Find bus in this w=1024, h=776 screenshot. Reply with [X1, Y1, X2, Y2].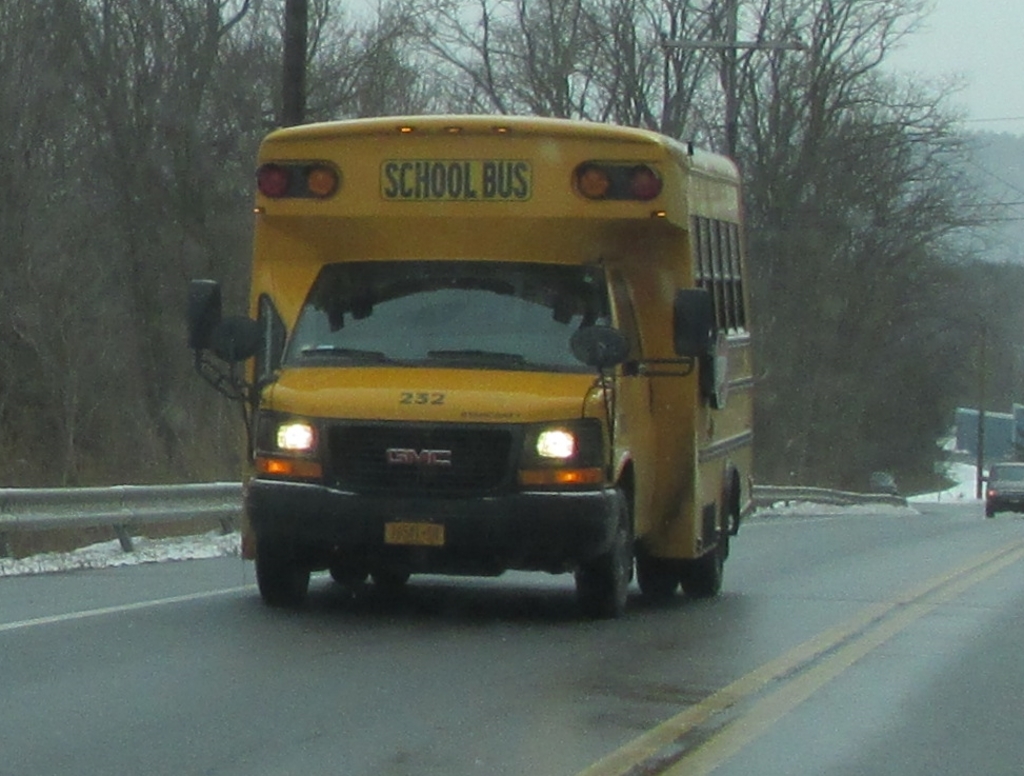
[187, 108, 756, 612].
